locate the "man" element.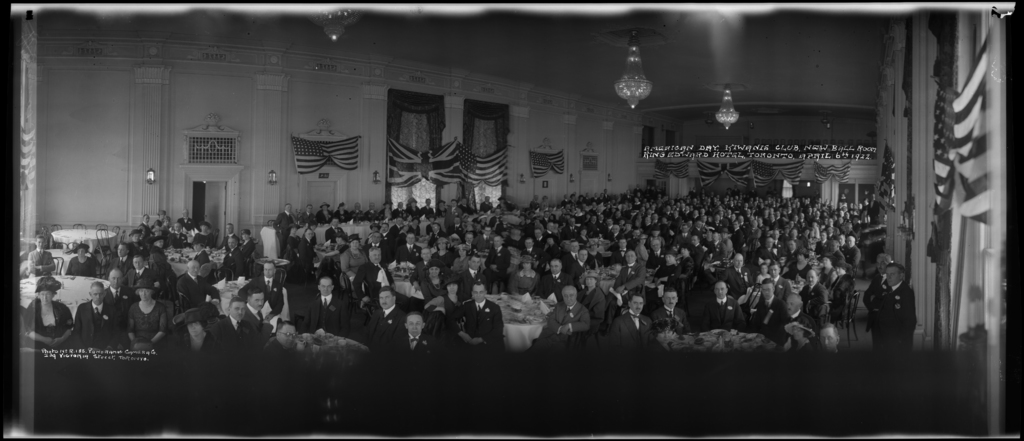
Element bbox: detection(736, 213, 751, 236).
